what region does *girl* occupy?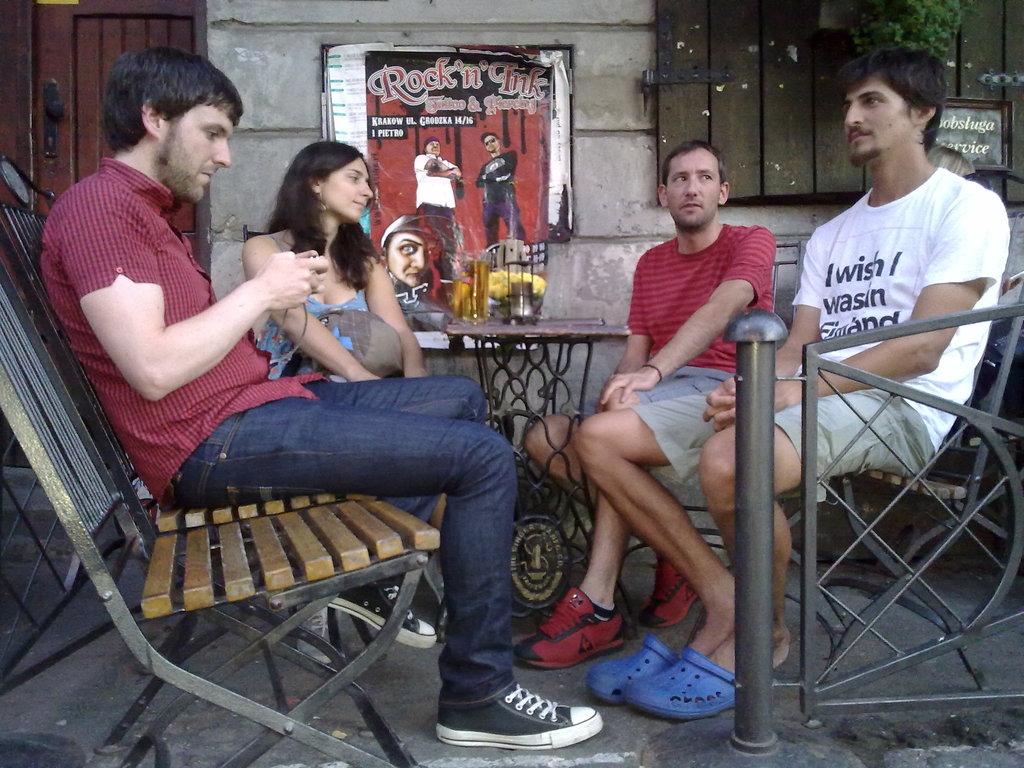
242:139:447:664.
